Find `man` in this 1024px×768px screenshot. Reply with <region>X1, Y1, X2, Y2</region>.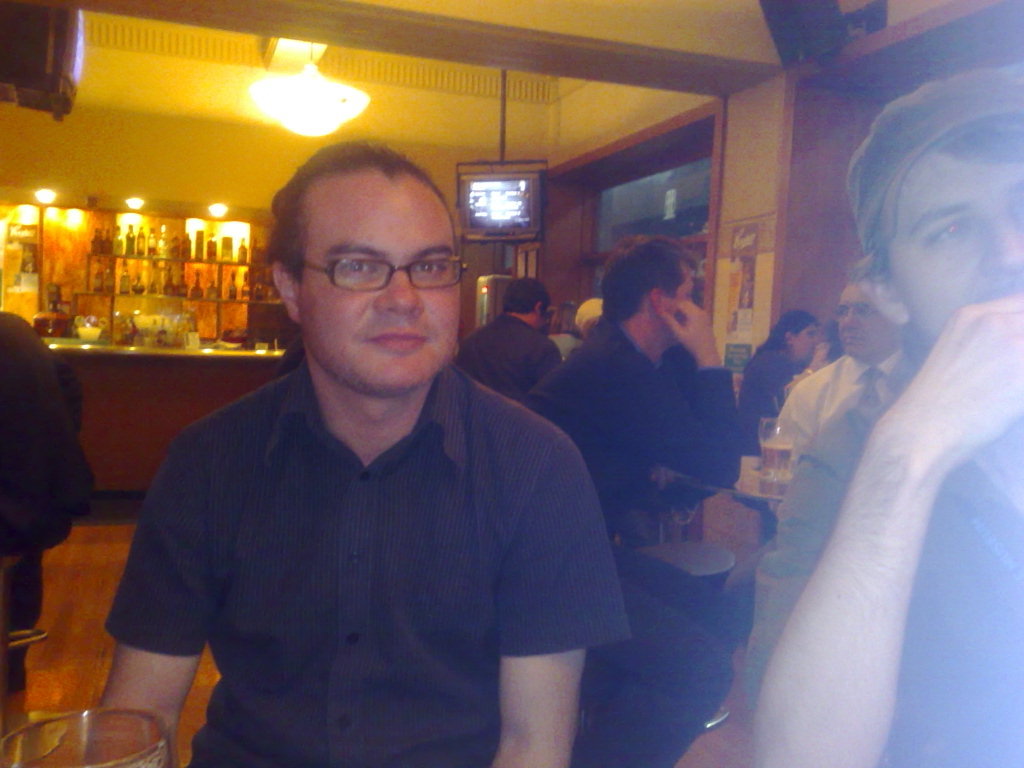
<region>0, 305, 111, 730</region>.
